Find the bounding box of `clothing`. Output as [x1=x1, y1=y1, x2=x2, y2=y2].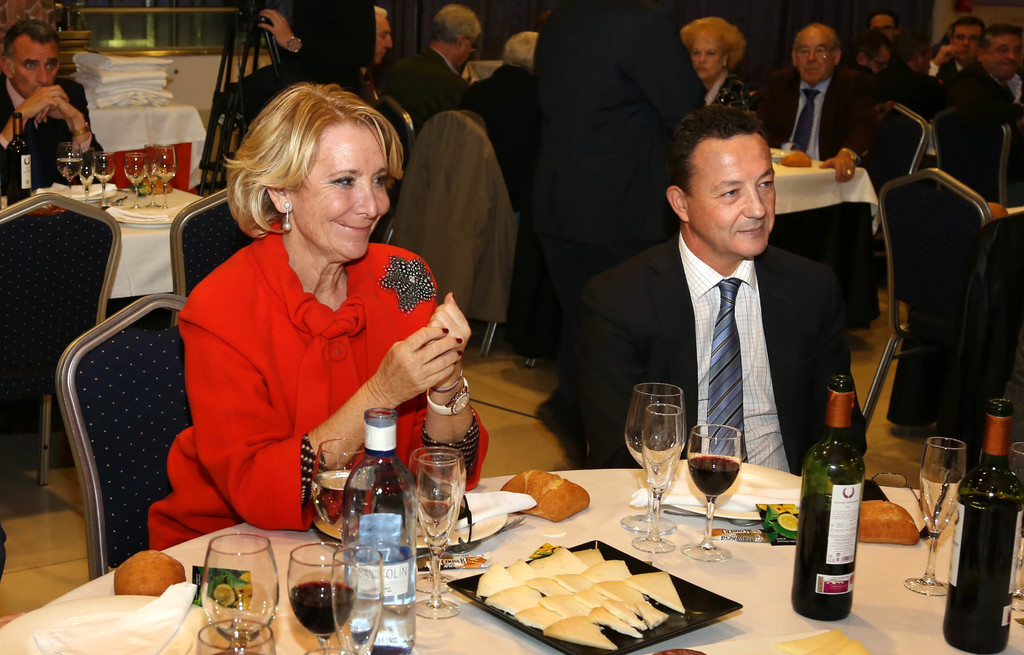
[x1=391, y1=109, x2=518, y2=323].
